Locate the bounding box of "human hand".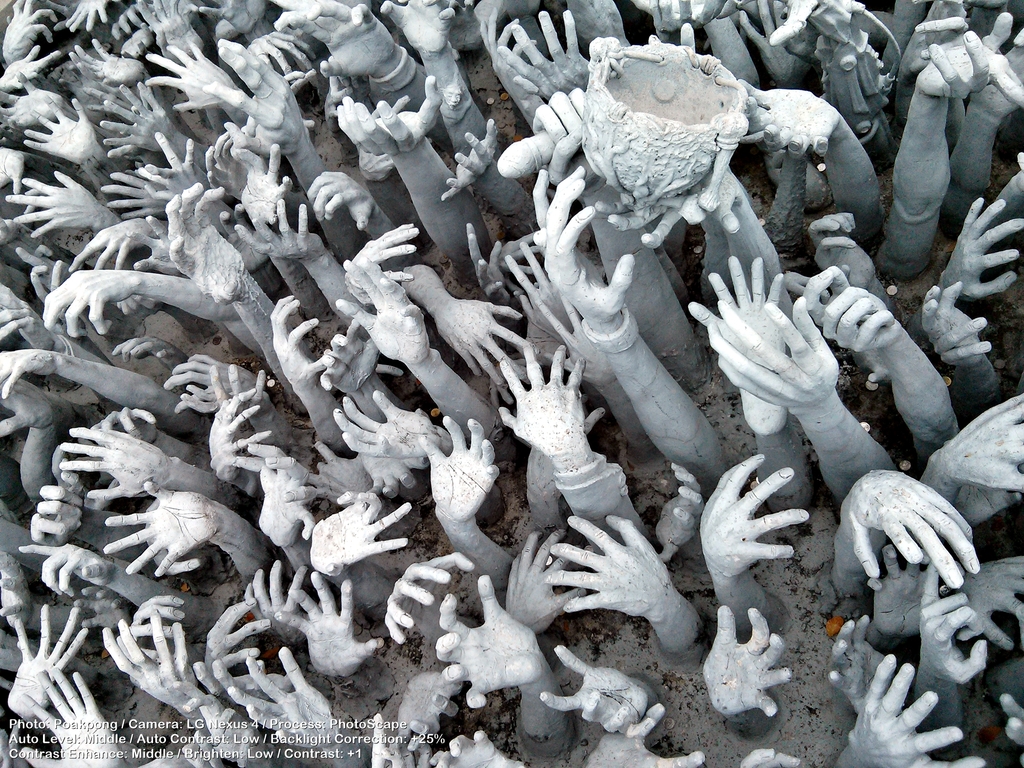
Bounding box: [953,460,1023,525].
